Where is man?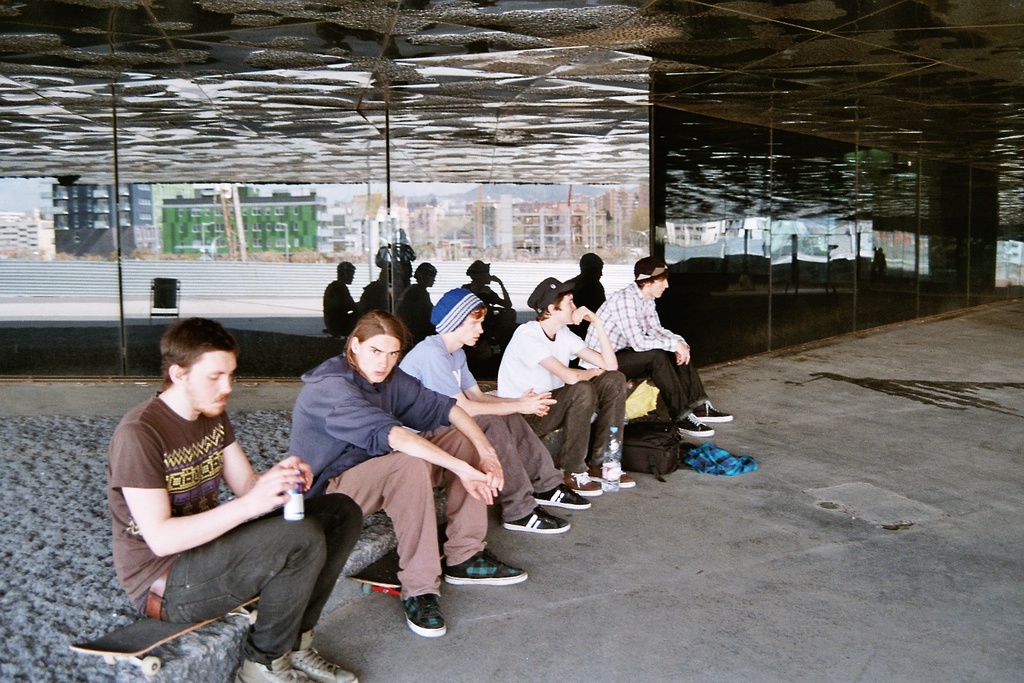
397/284/589/536.
